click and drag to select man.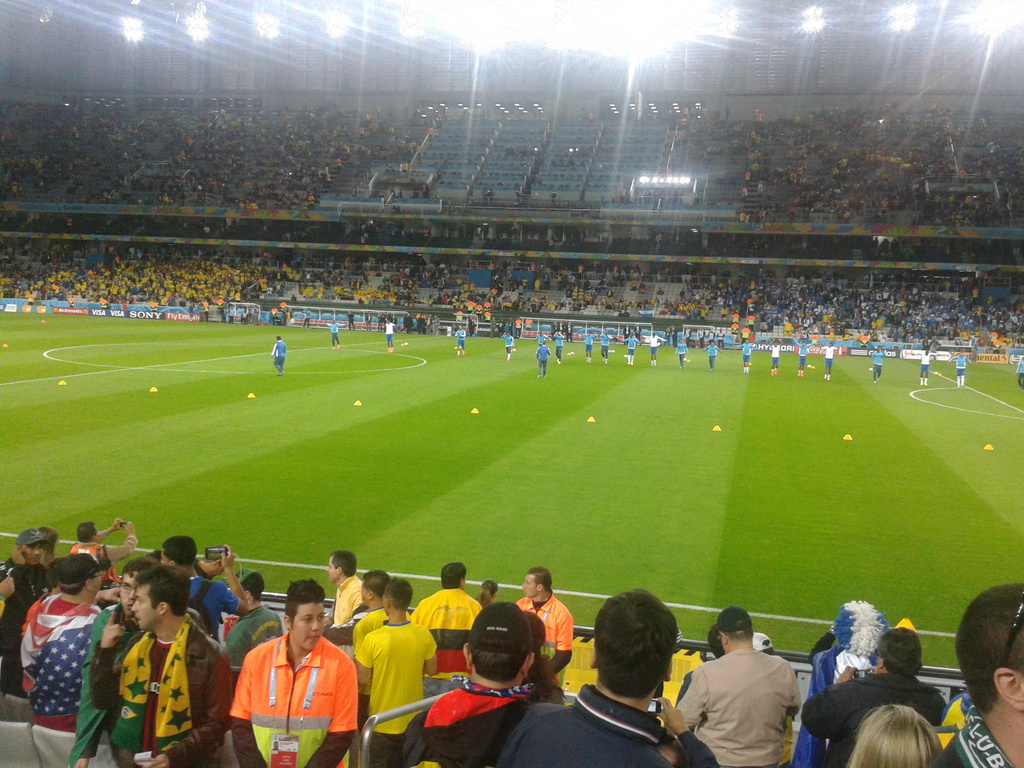
Selection: detection(196, 301, 209, 320).
